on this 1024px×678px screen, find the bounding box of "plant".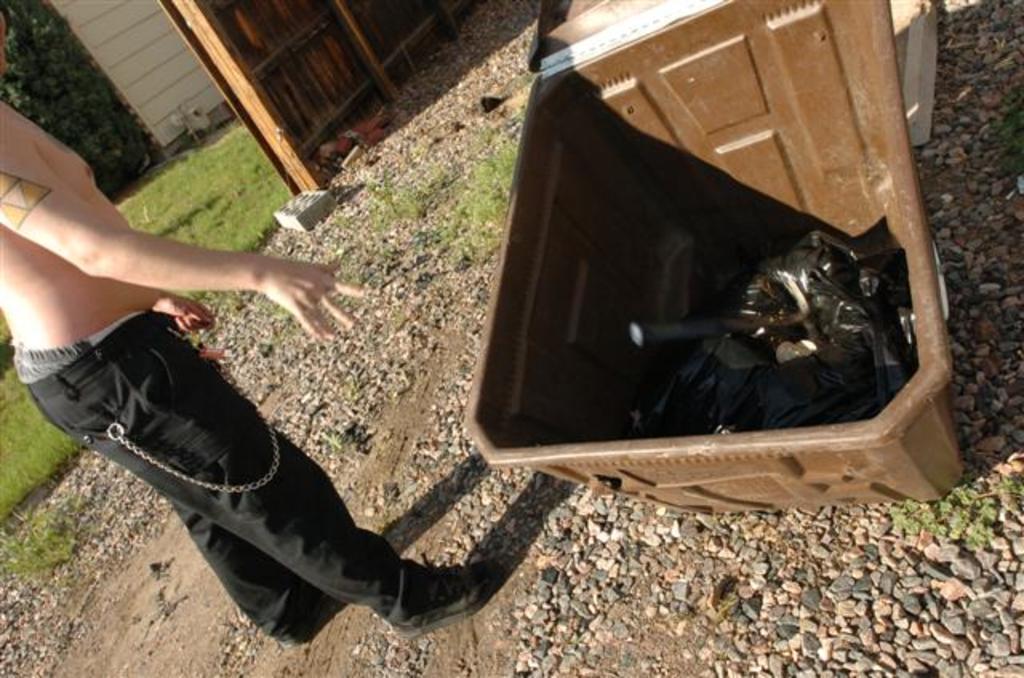
Bounding box: {"left": 0, "top": 496, "right": 85, "bottom": 579}.
